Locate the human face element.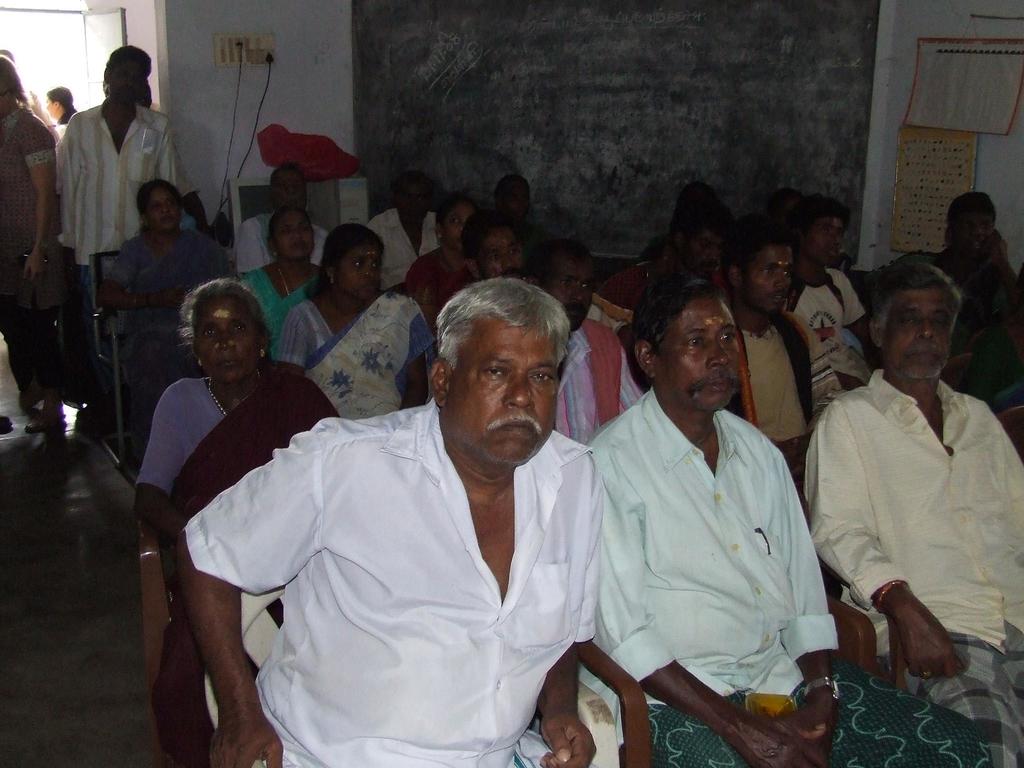
Element bbox: {"left": 743, "top": 241, "right": 795, "bottom": 308}.
